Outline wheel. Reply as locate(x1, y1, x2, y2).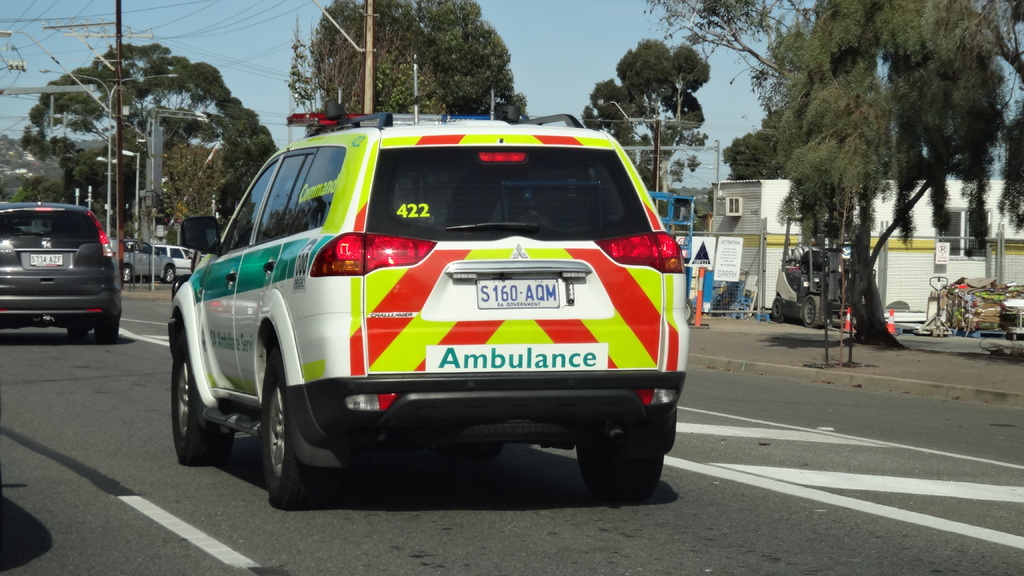
locate(163, 267, 176, 282).
